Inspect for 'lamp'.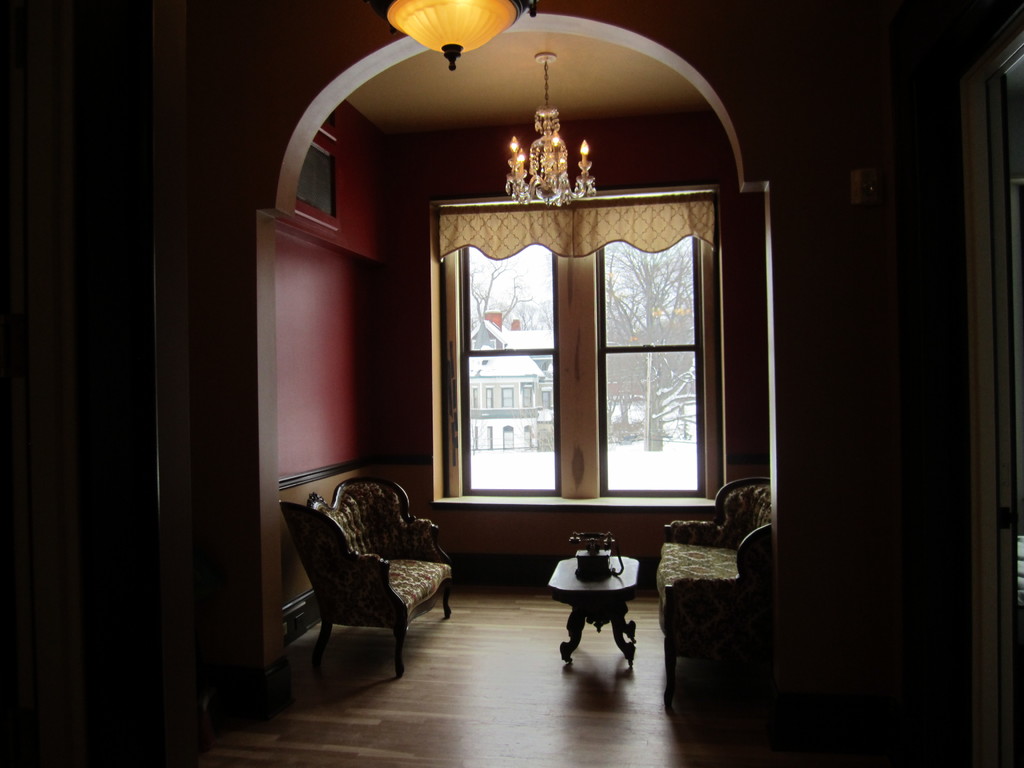
Inspection: {"left": 499, "top": 60, "right": 595, "bottom": 205}.
